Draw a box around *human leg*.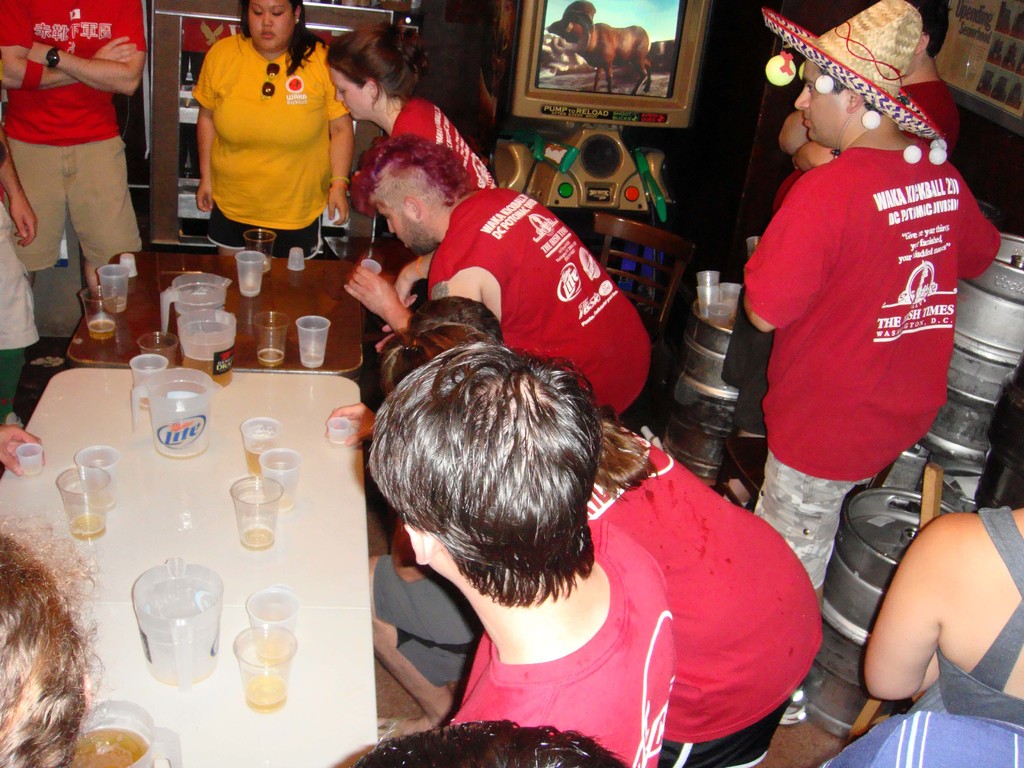
locate(0, 279, 31, 428).
